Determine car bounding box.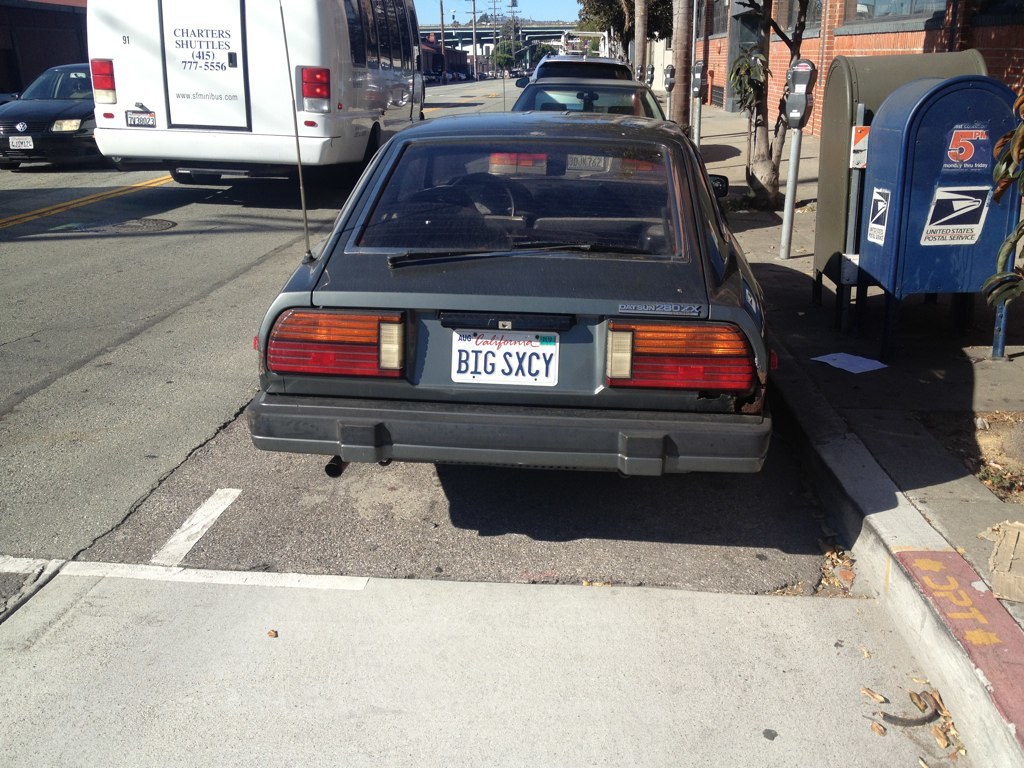
Determined: (left=0, top=62, right=130, bottom=169).
